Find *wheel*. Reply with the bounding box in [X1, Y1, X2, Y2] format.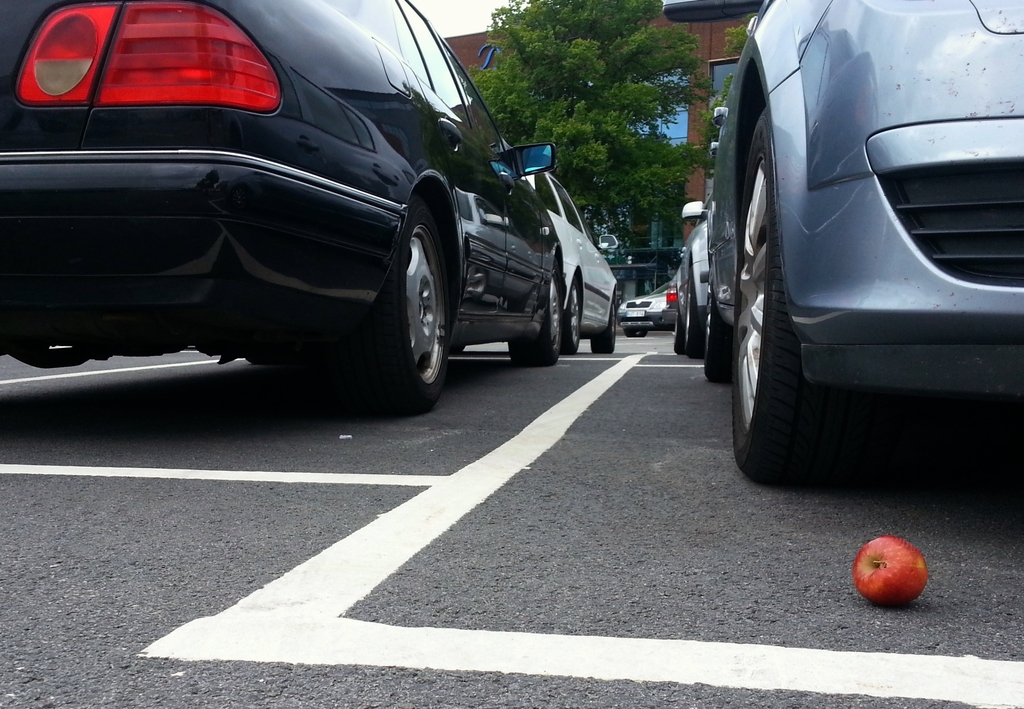
[683, 266, 706, 358].
